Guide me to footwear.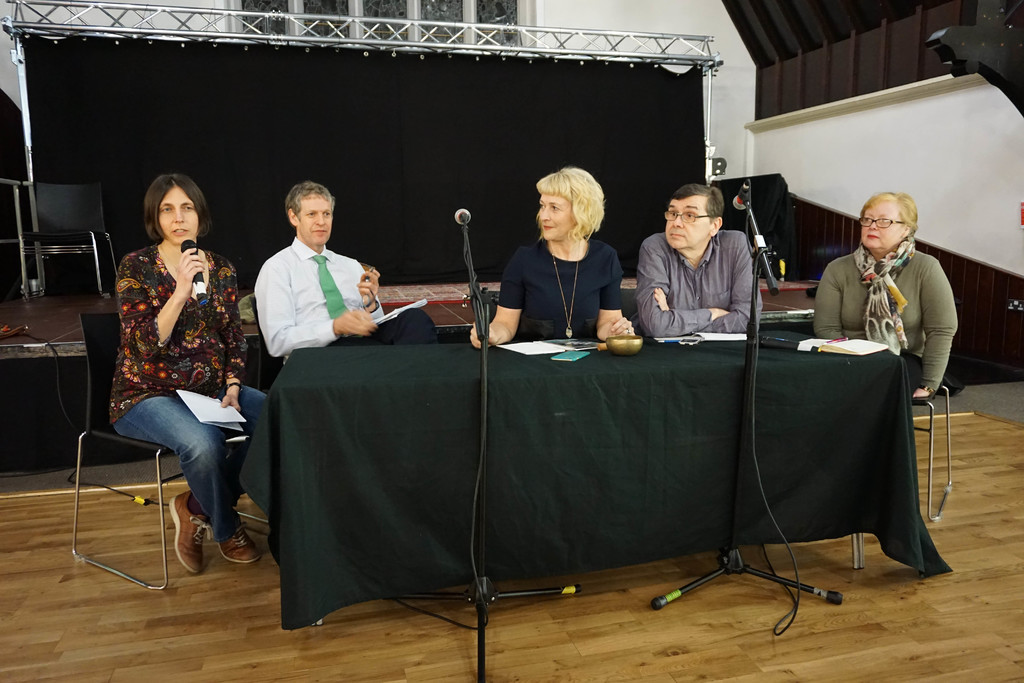
Guidance: box(168, 491, 205, 573).
